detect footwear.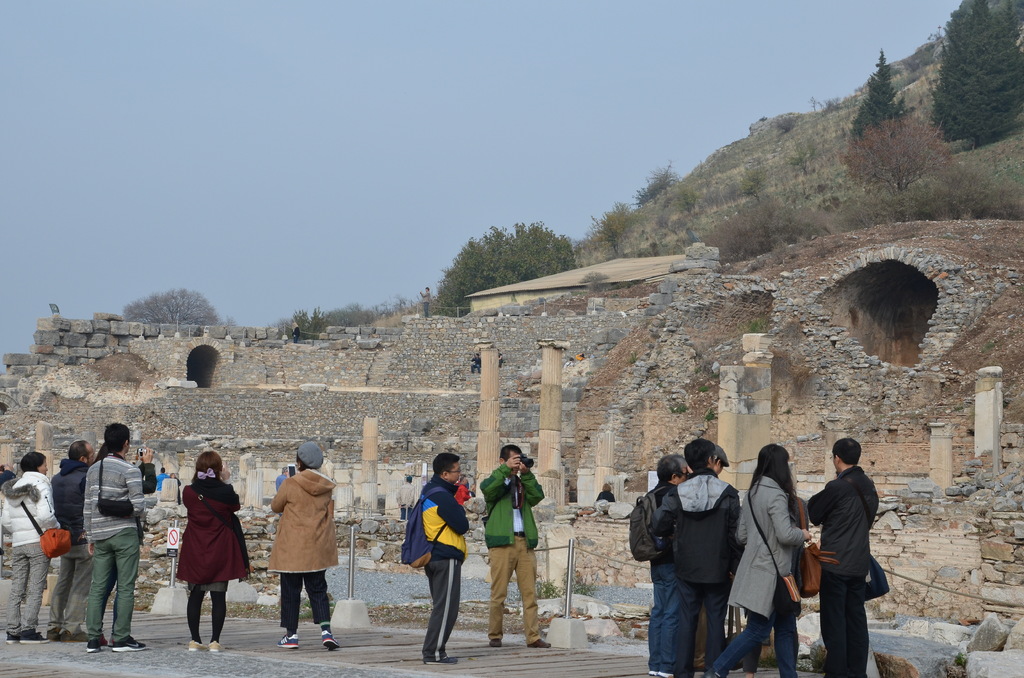
Detected at region(488, 640, 502, 647).
